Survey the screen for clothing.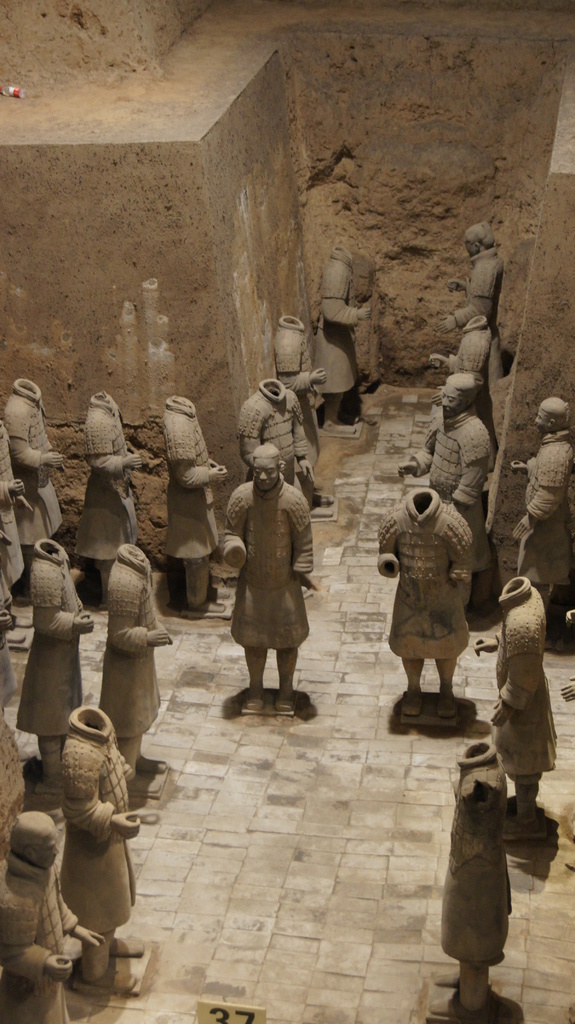
Survey found: x1=3, y1=381, x2=71, y2=541.
